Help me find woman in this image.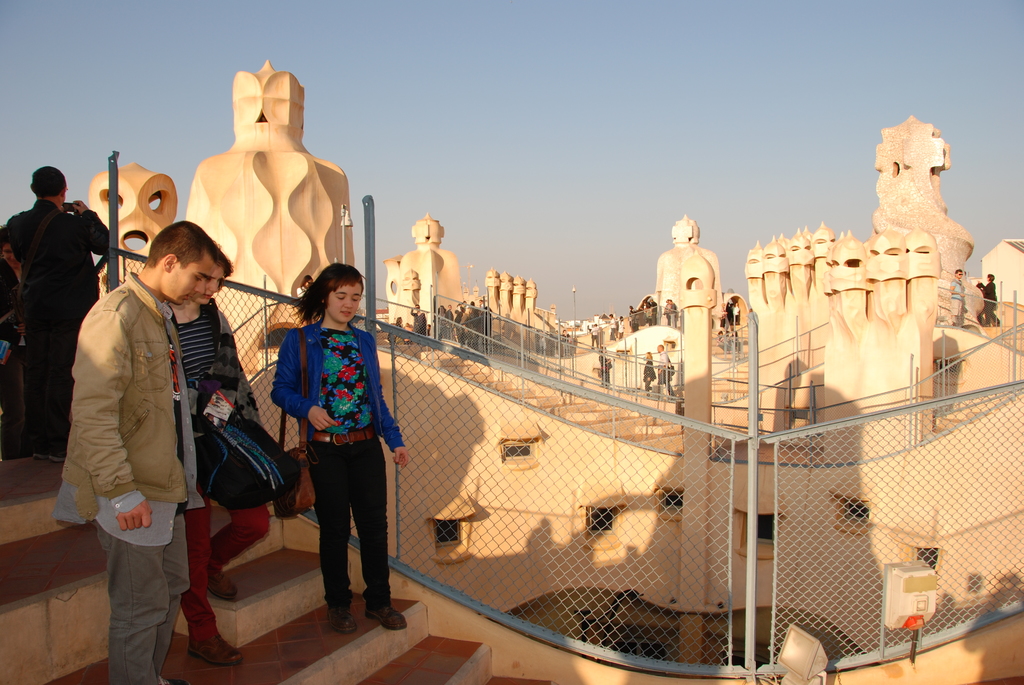
Found it: select_region(0, 224, 22, 459).
